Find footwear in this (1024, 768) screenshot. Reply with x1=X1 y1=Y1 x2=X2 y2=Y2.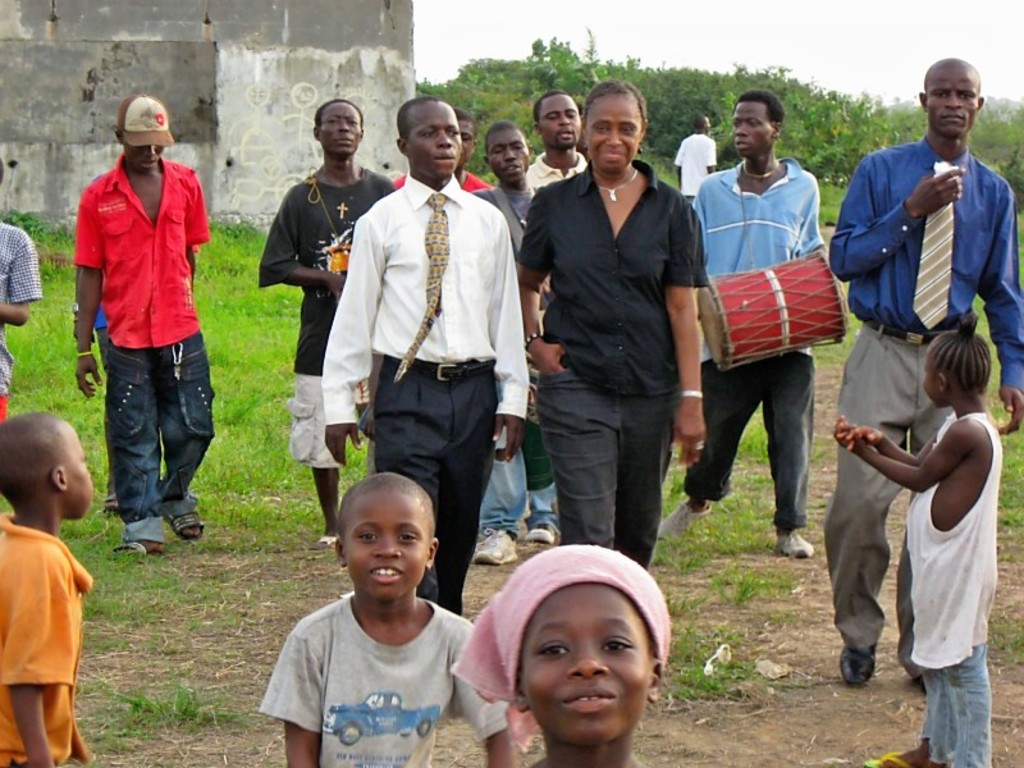
x1=854 y1=750 x2=914 y2=767.
